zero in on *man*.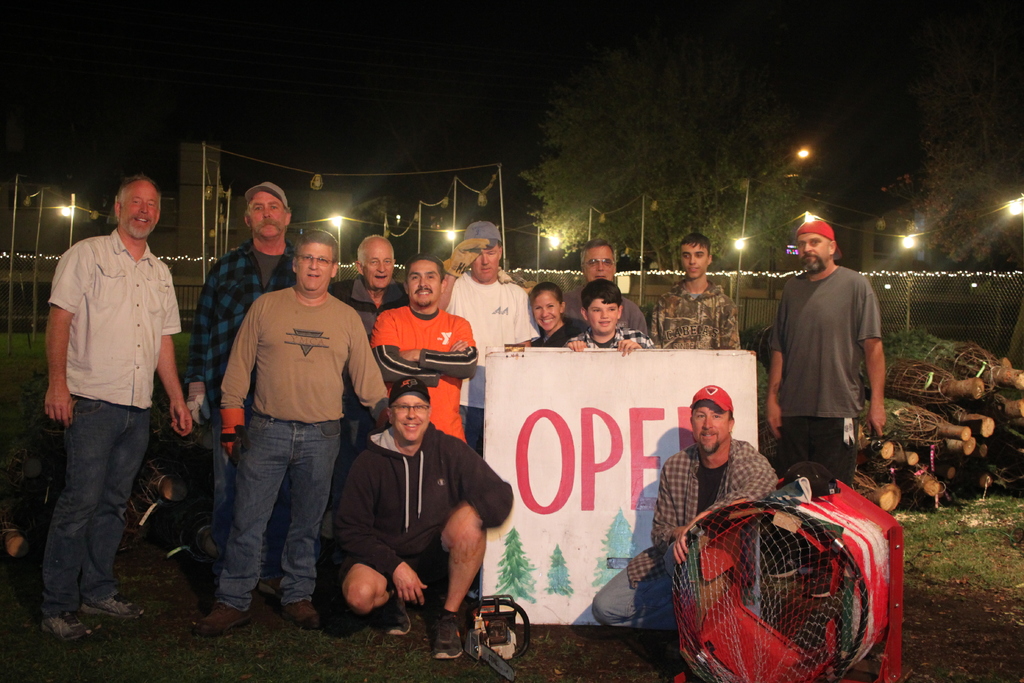
Zeroed in: (374, 256, 479, 444).
